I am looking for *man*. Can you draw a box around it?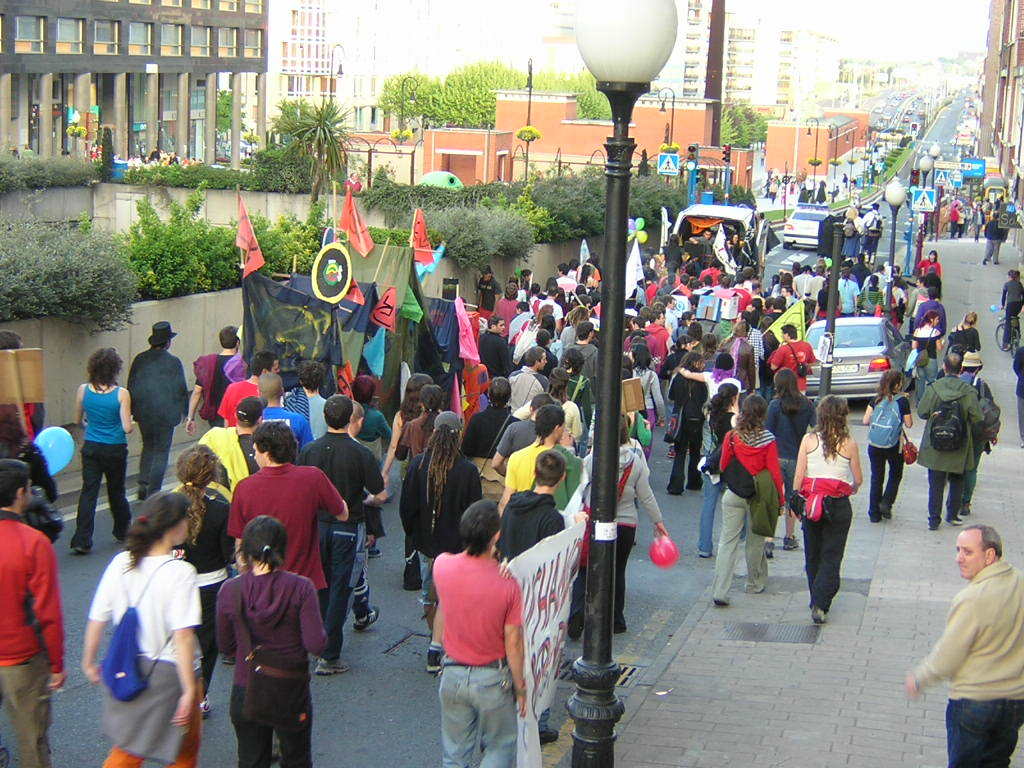
Sure, the bounding box is (229,418,347,758).
